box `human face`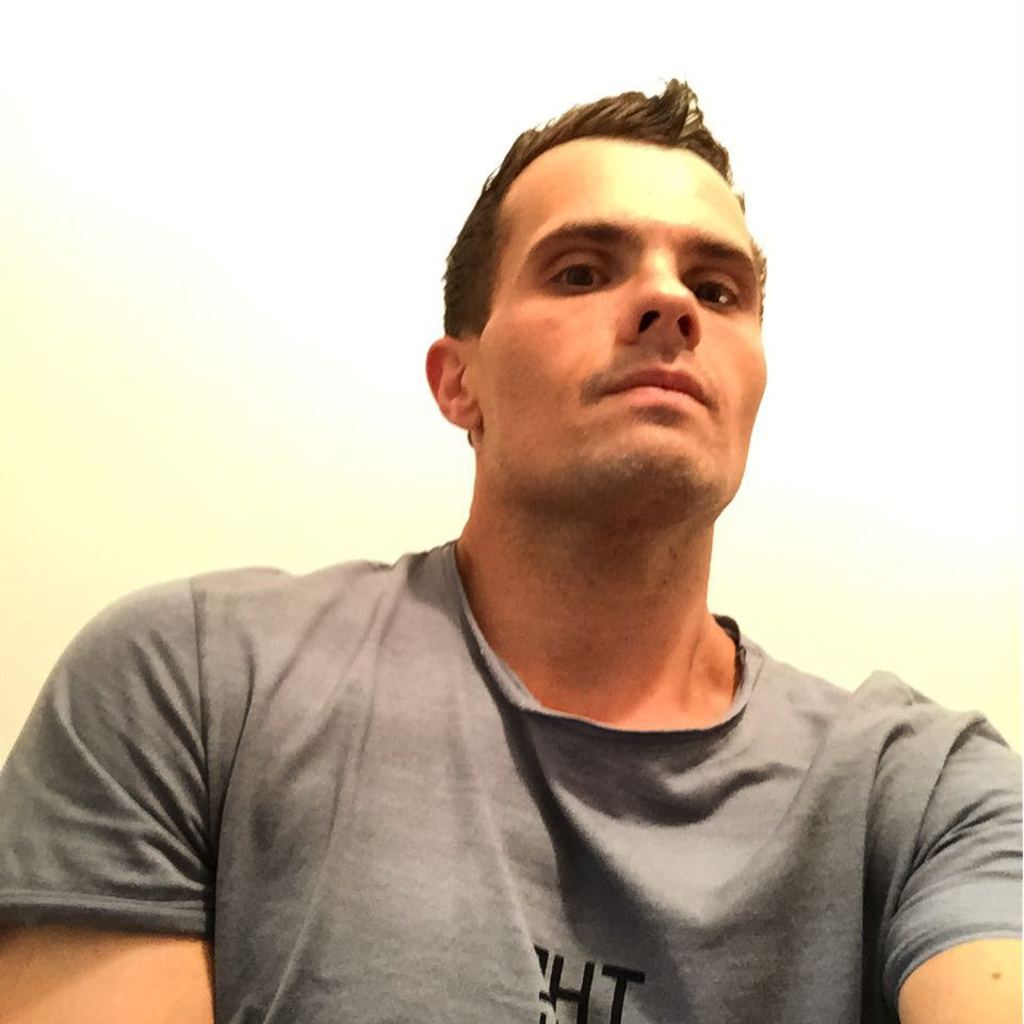
488:159:766:486
